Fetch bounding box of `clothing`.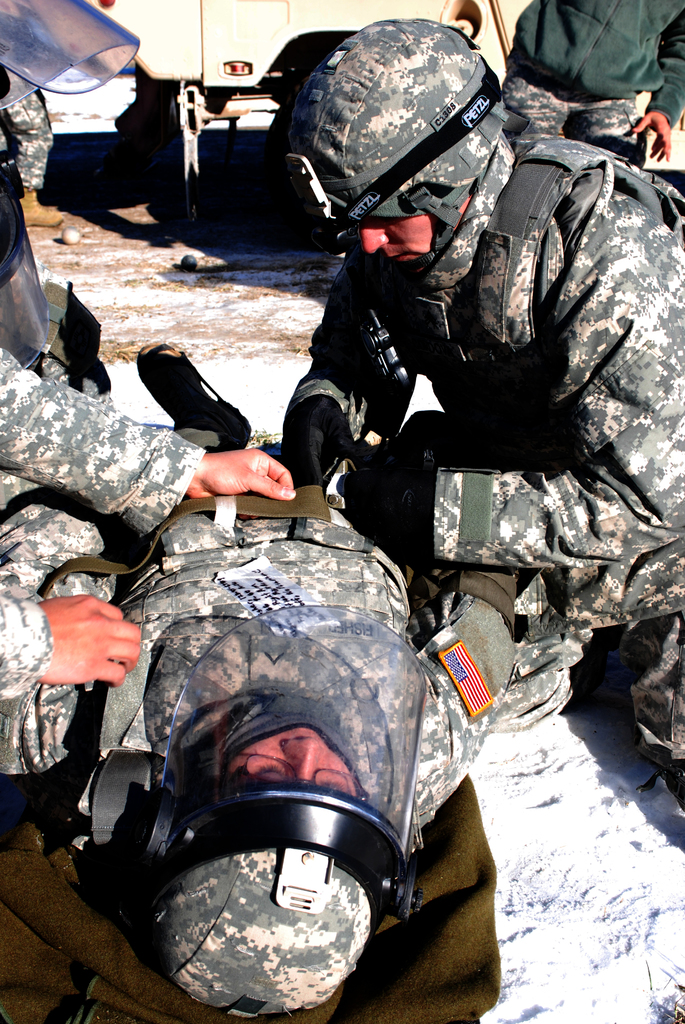
Bbox: bbox=(281, 19, 684, 767).
